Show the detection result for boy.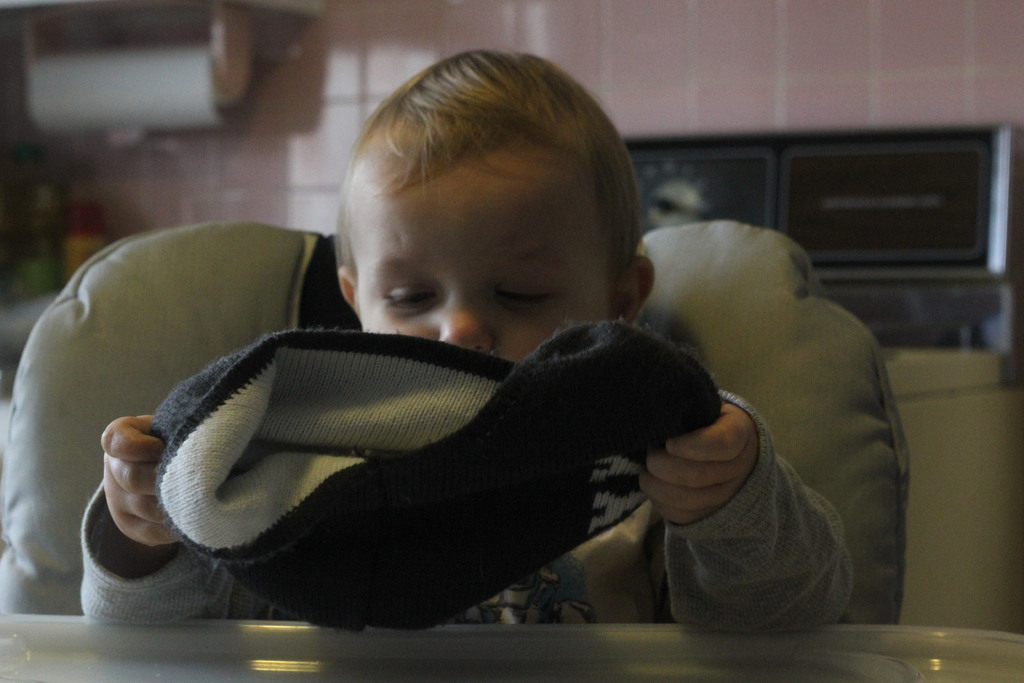
select_region(73, 78, 868, 632).
